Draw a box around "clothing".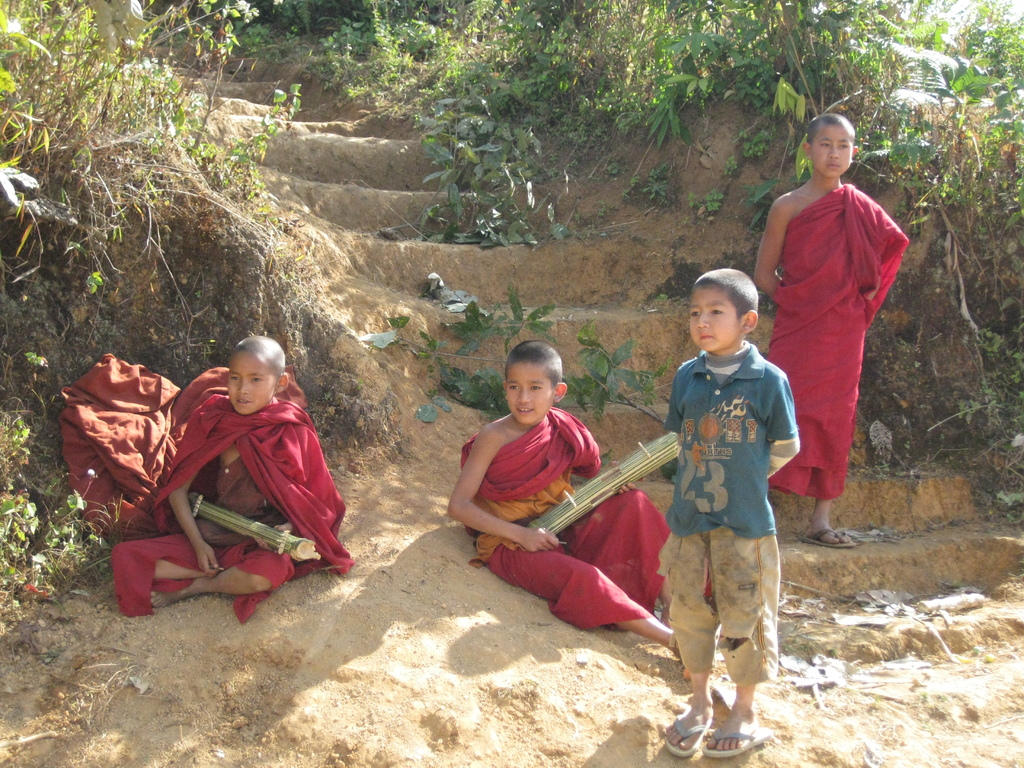
x1=104 y1=383 x2=361 y2=633.
